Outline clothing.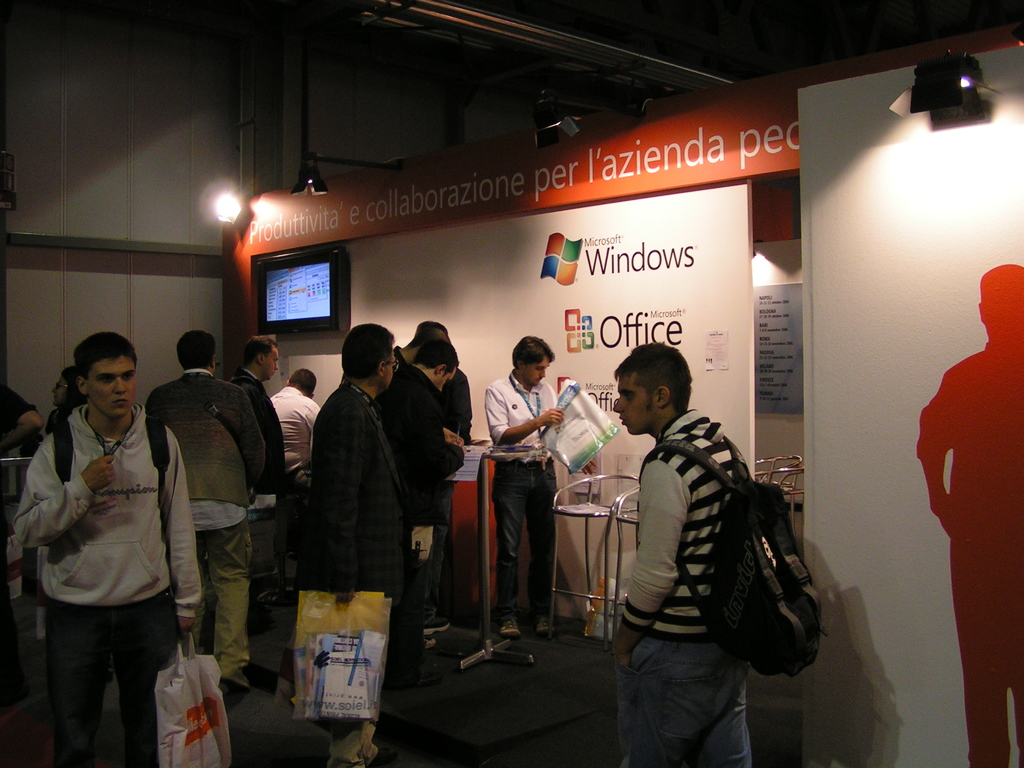
Outline: bbox=[619, 409, 762, 767].
